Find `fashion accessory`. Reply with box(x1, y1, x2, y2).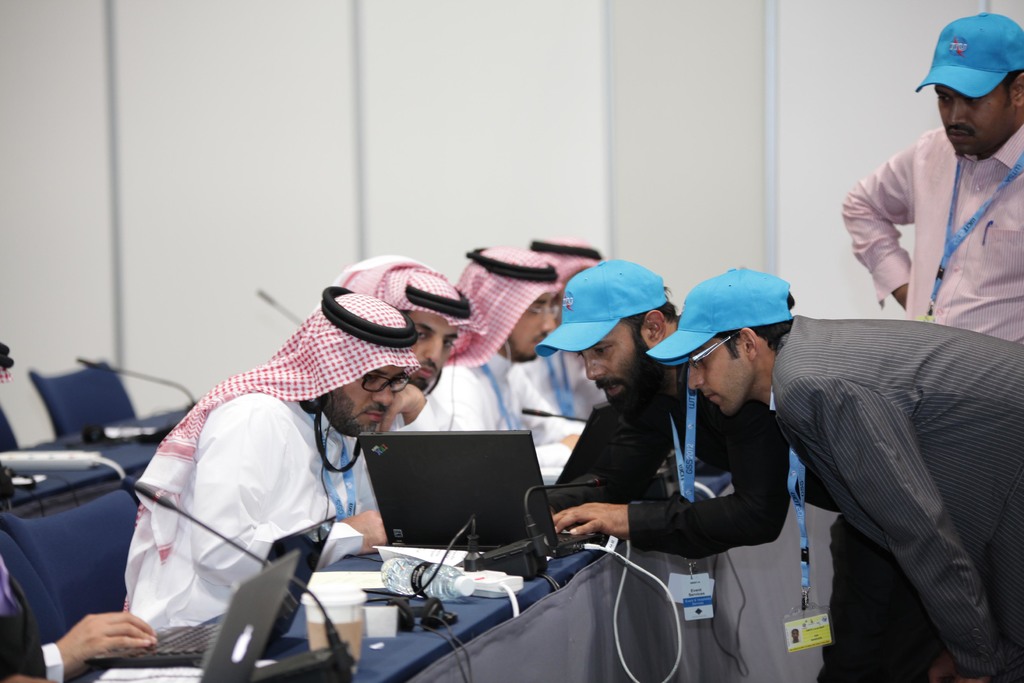
box(534, 258, 670, 359).
